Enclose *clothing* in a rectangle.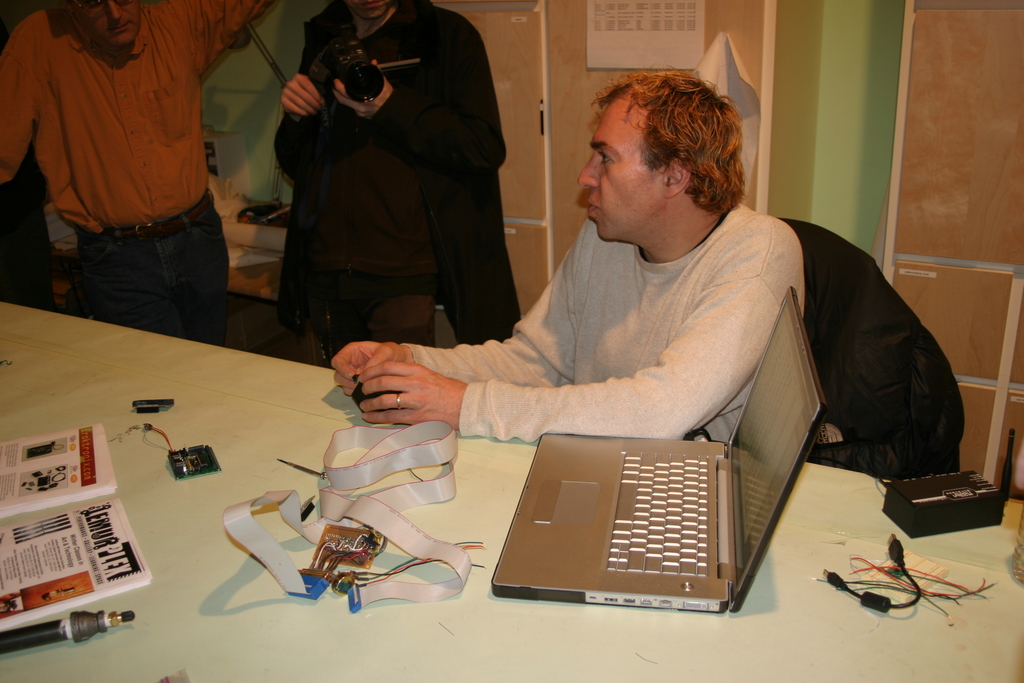
(274,0,530,346).
